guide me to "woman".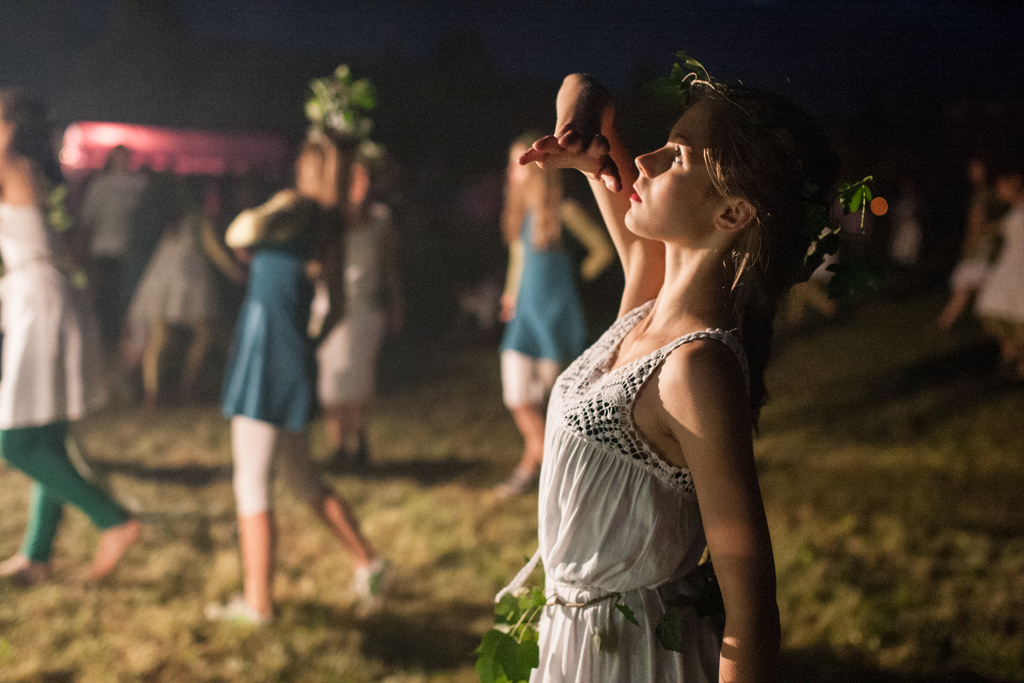
Guidance: detection(501, 48, 798, 668).
